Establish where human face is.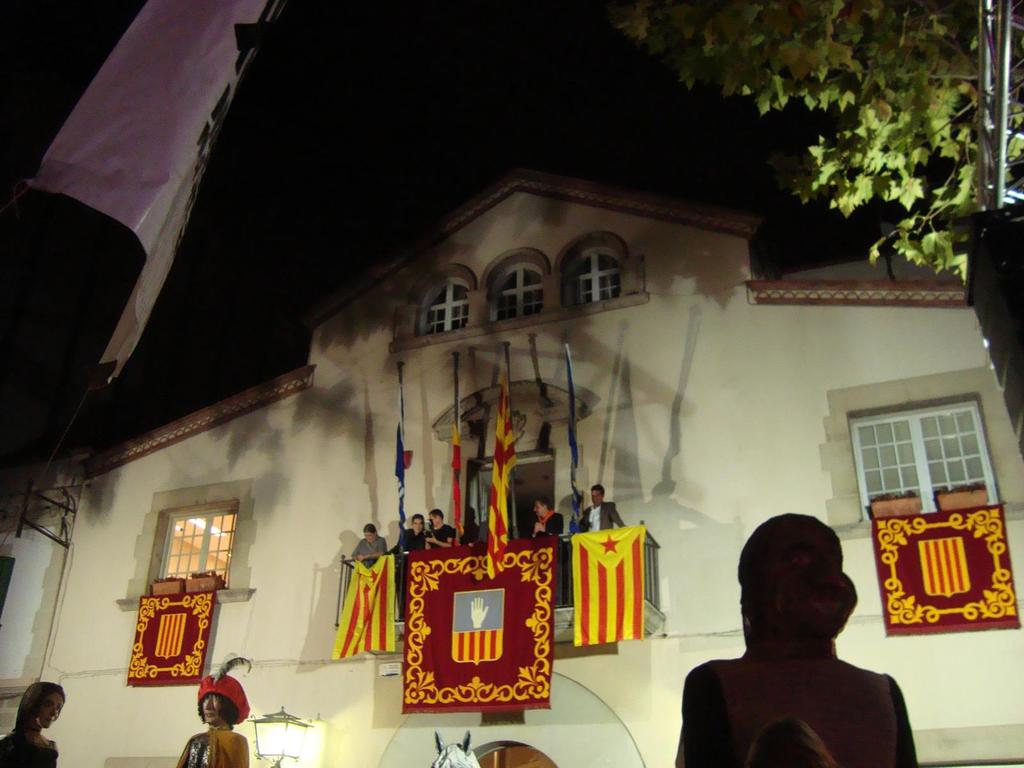
Established at x1=411 y1=518 x2=426 y2=536.
